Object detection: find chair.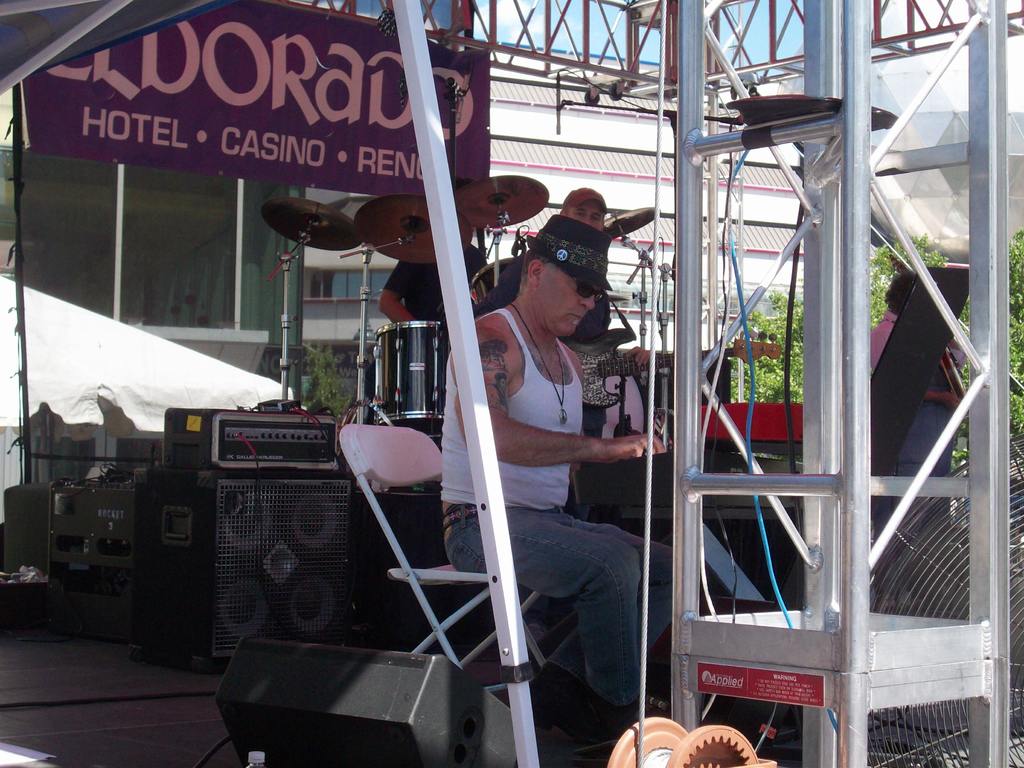
338,424,549,692.
